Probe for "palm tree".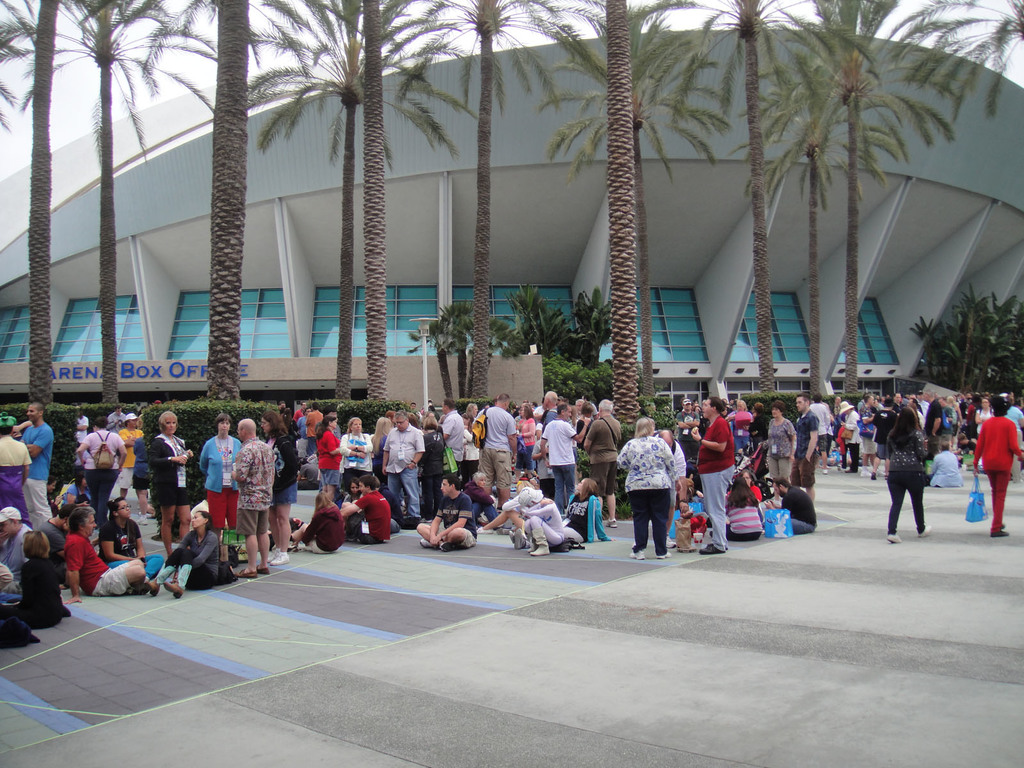
Probe result: box(773, 65, 848, 390).
